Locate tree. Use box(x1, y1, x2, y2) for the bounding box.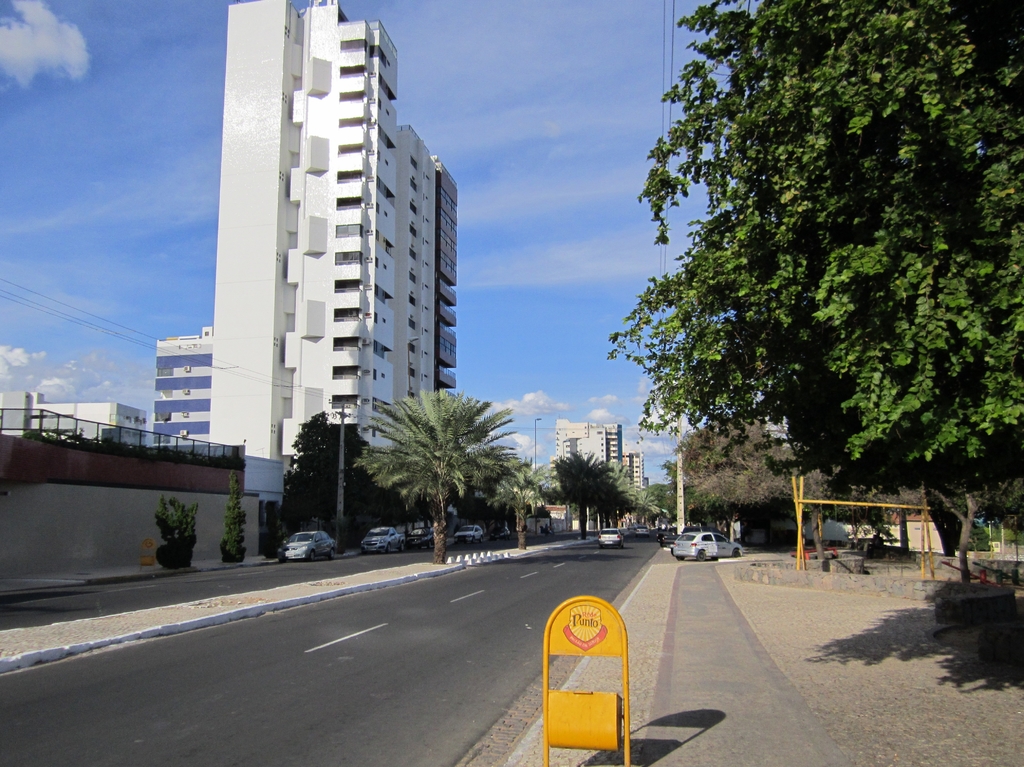
box(220, 468, 252, 560).
